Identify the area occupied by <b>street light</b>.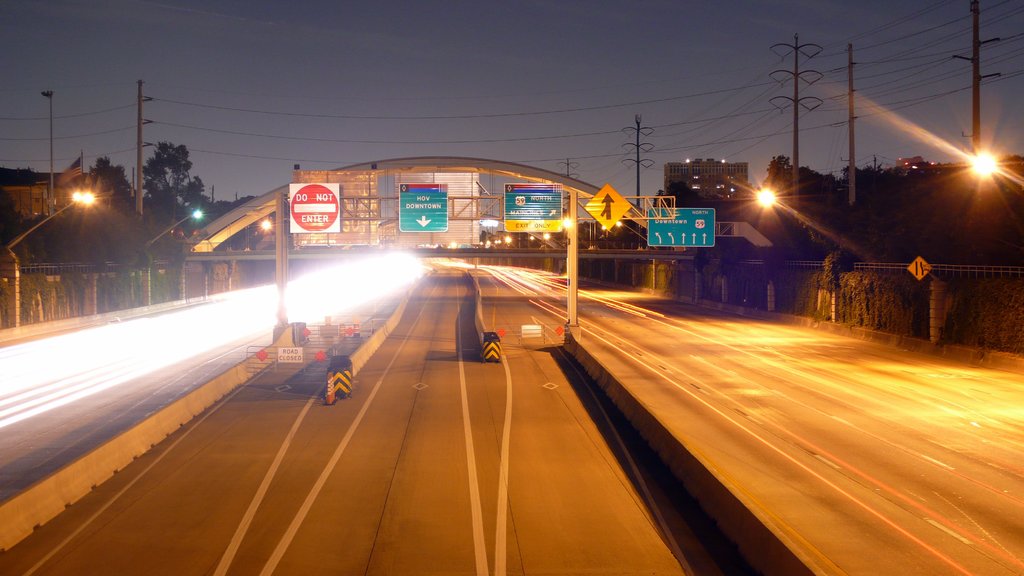
Area: 0, 186, 99, 260.
